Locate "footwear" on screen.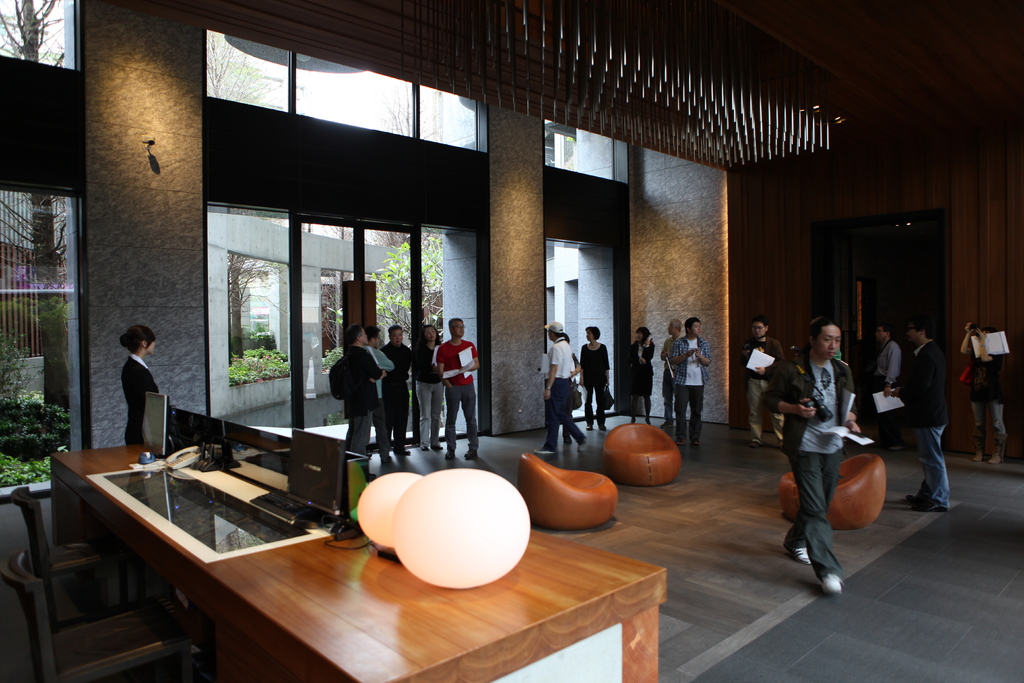
On screen at [465, 447, 476, 461].
